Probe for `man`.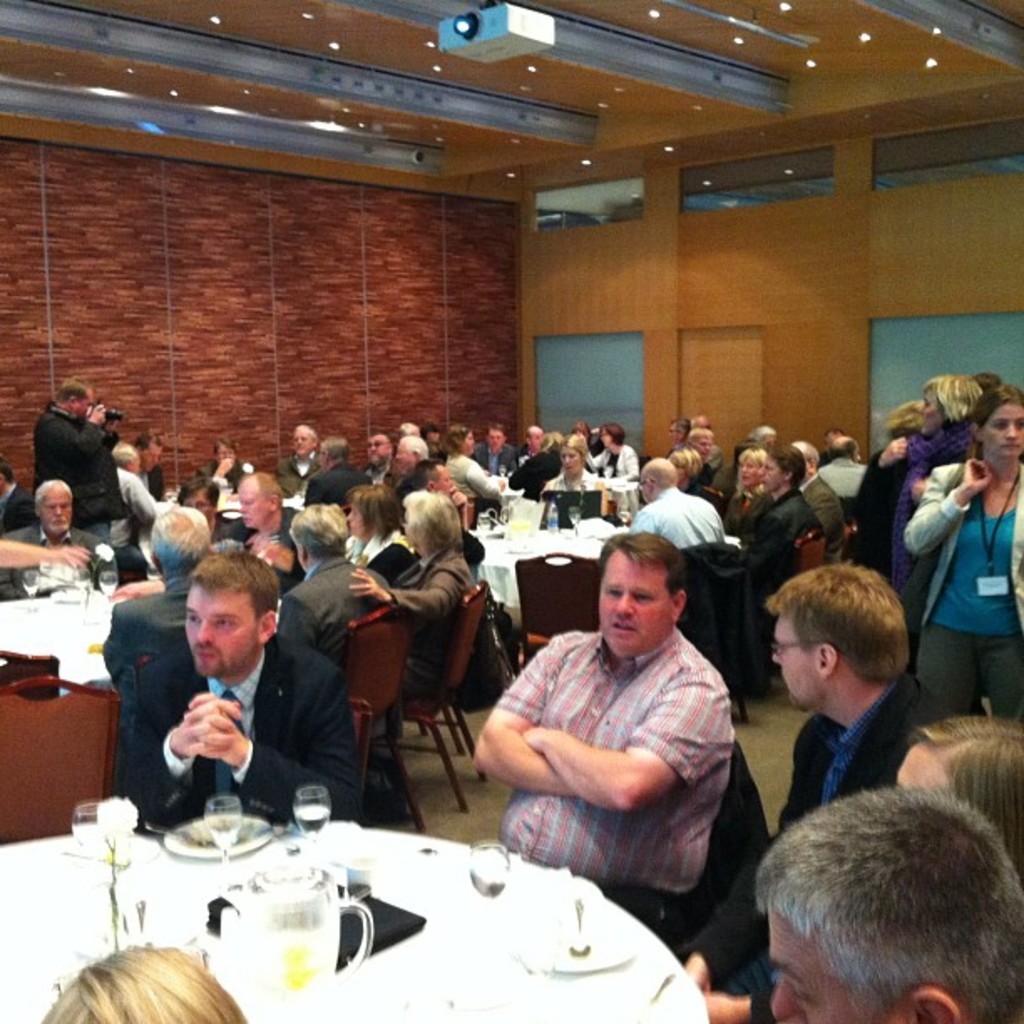
Probe result: {"x1": 398, "y1": 435, "x2": 433, "y2": 474}.
